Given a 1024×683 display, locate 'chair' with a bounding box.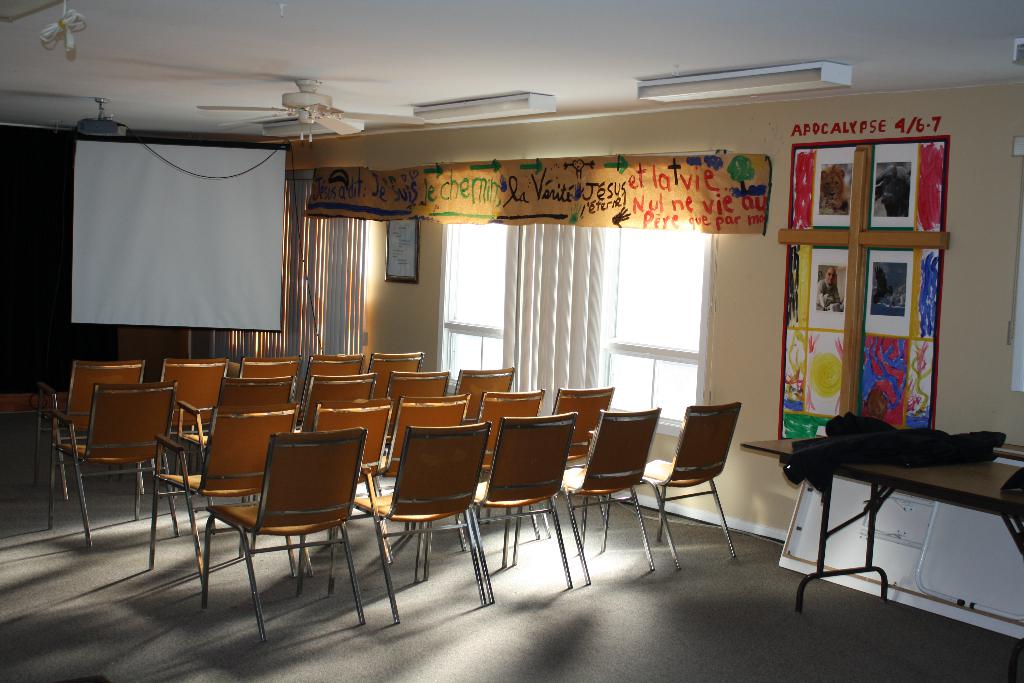
Located: 175, 374, 303, 529.
